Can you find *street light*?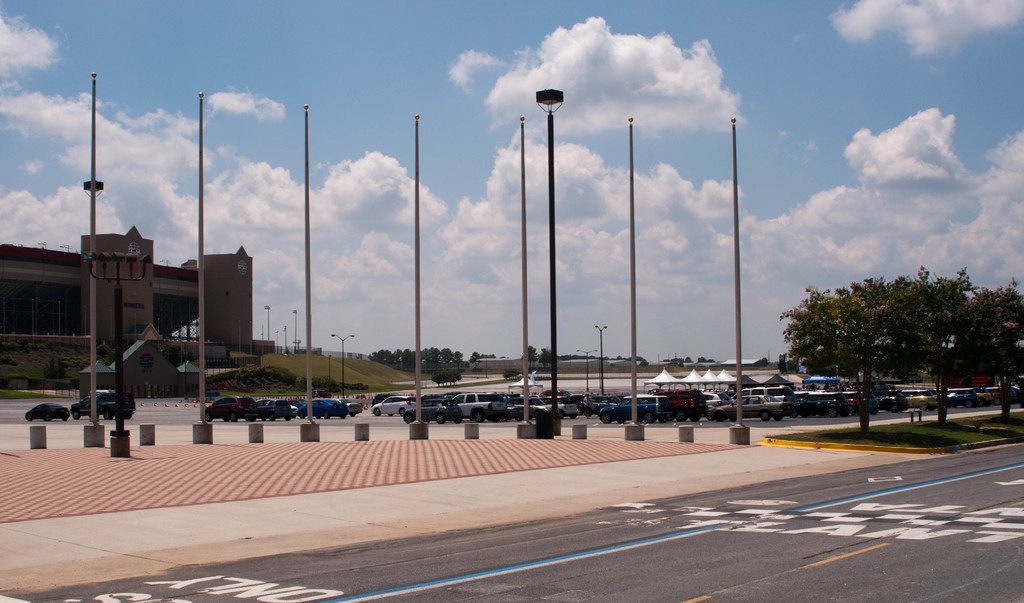
Yes, bounding box: 282:325:289:355.
